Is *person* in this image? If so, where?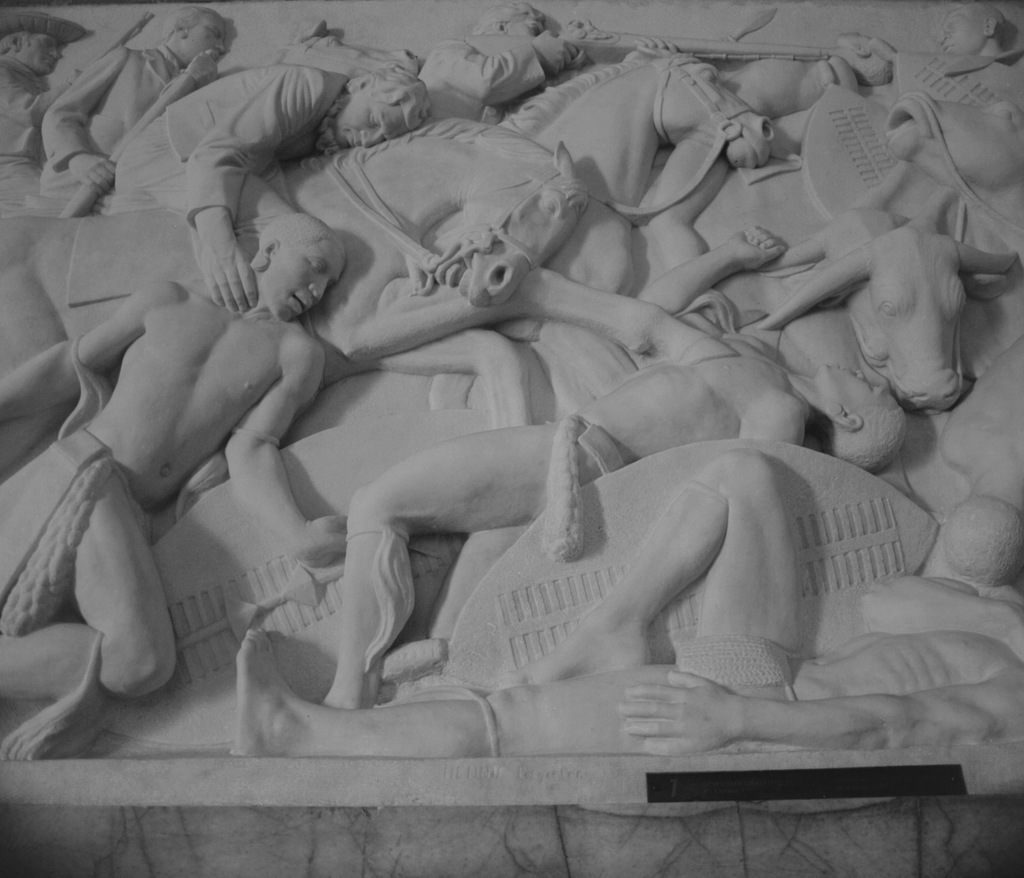
Yes, at {"left": 112, "top": 59, "right": 426, "bottom": 306}.
